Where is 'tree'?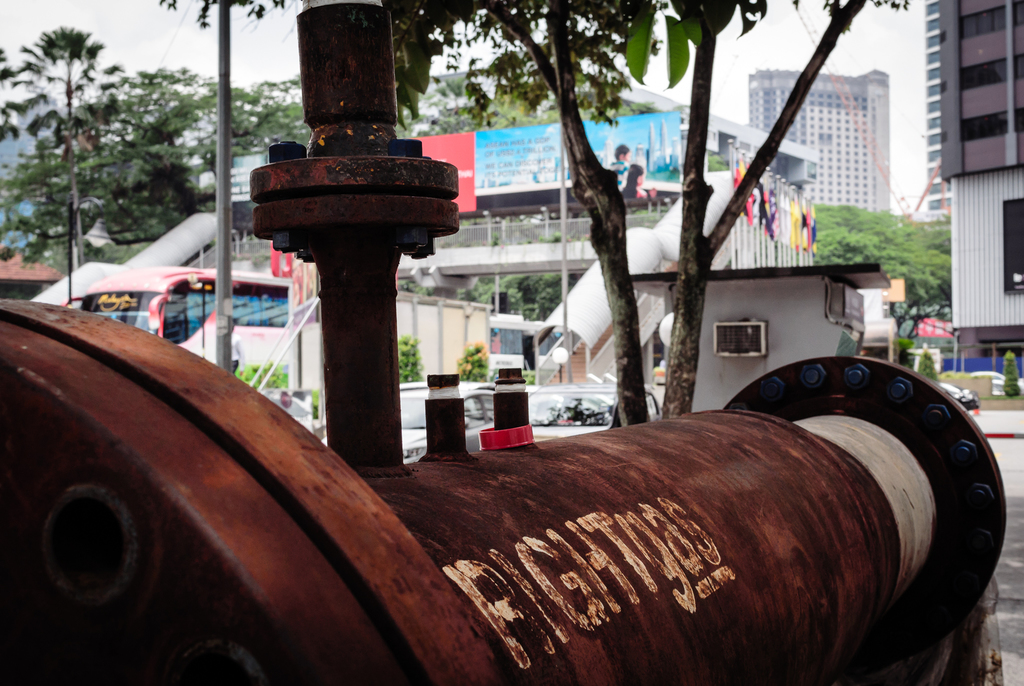
{"left": 12, "top": 26, "right": 125, "bottom": 263}.
